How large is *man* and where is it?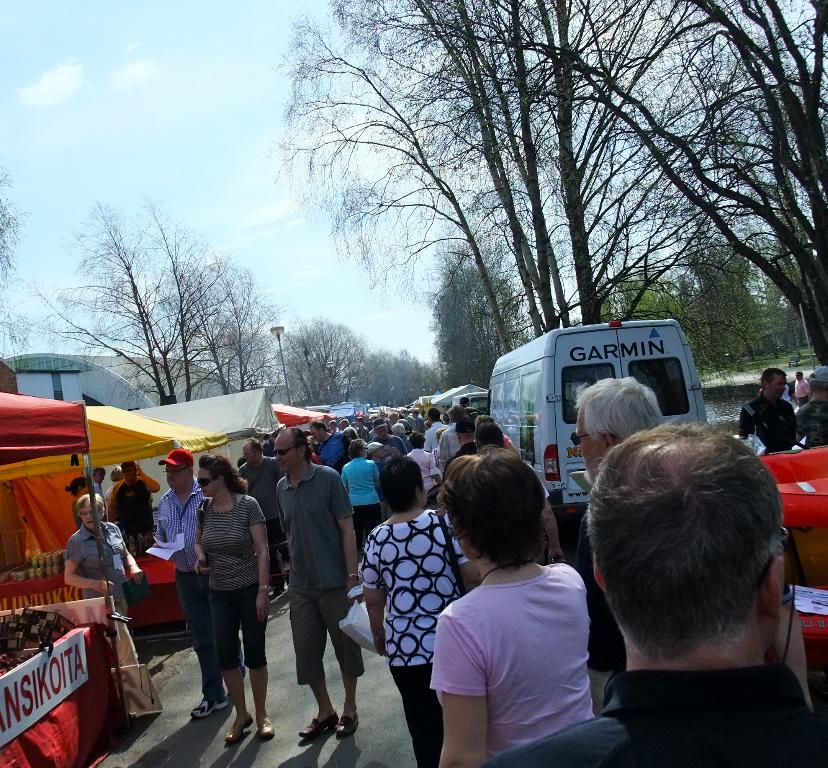
Bounding box: {"left": 271, "top": 423, "right": 362, "bottom": 742}.
